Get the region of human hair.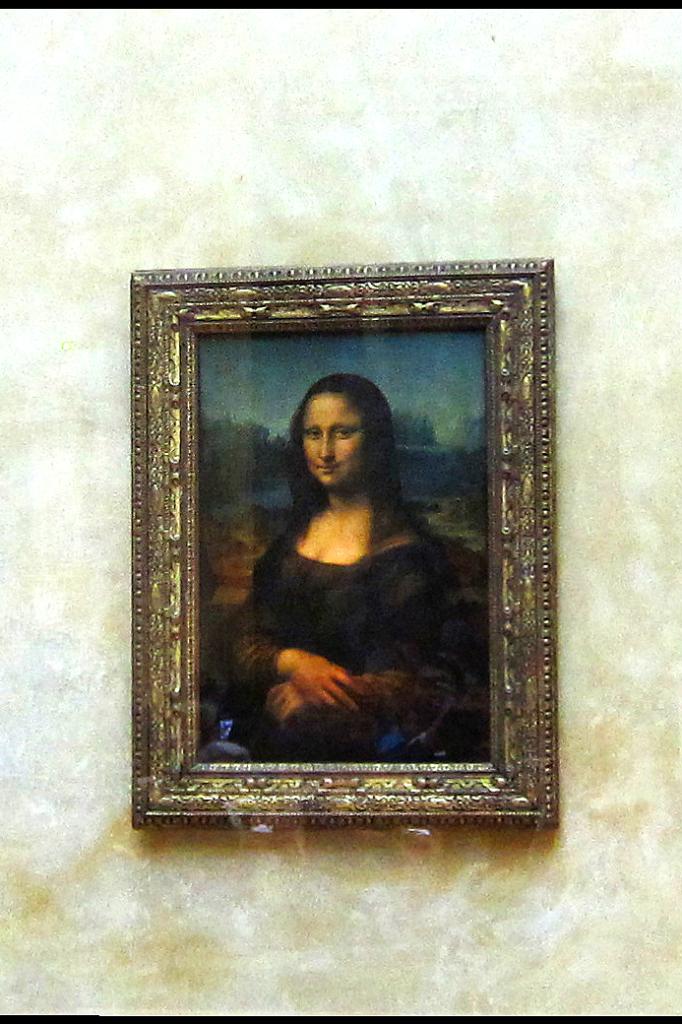
locate(277, 380, 407, 533).
